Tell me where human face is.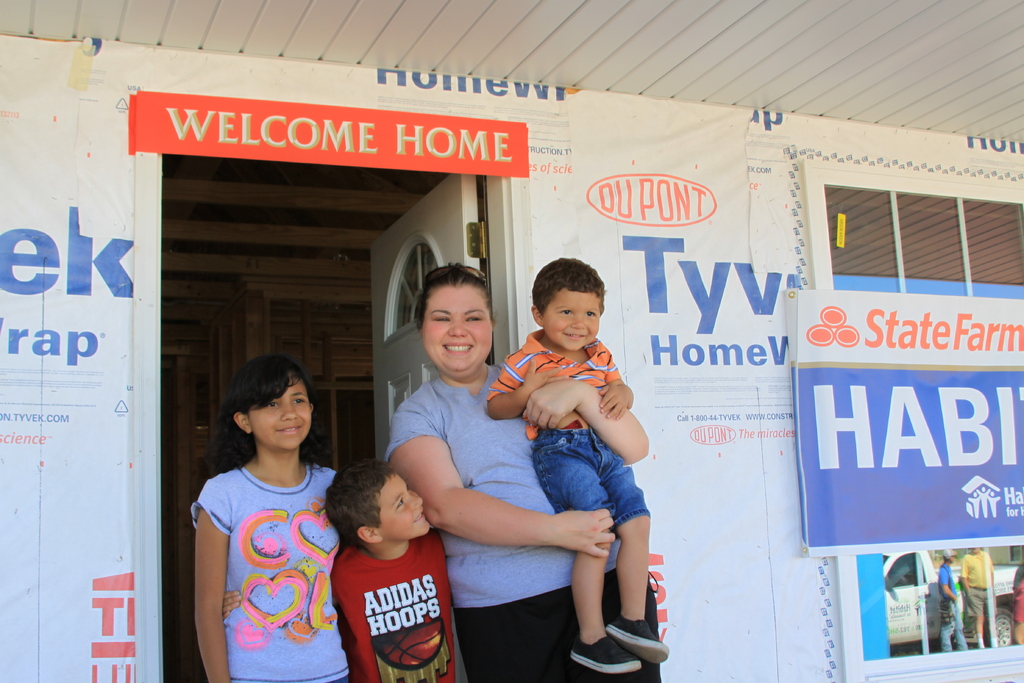
human face is at [left=375, top=472, right=426, bottom=540].
